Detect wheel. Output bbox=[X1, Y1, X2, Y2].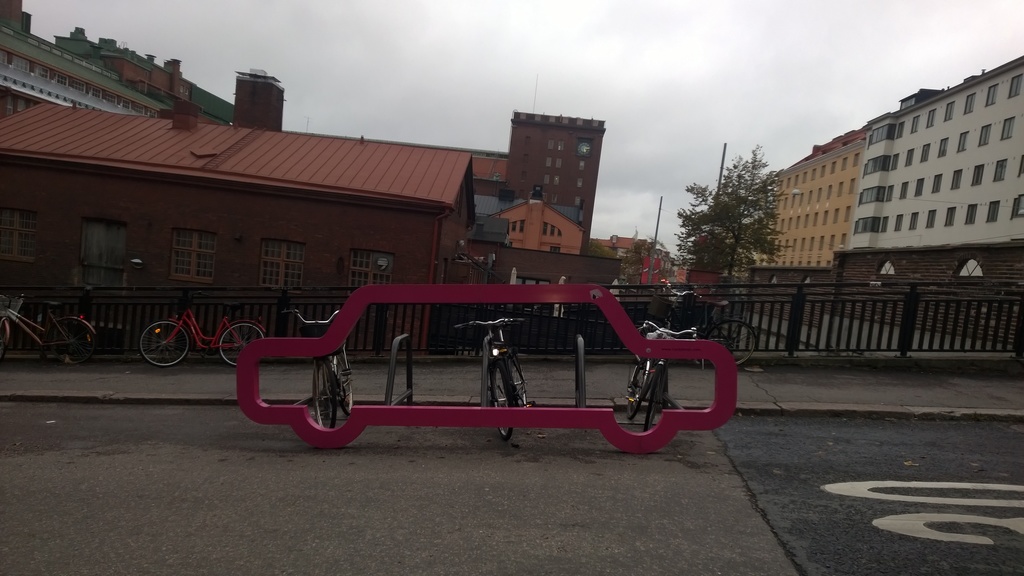
bbox=[49, 317, 104, 367].
